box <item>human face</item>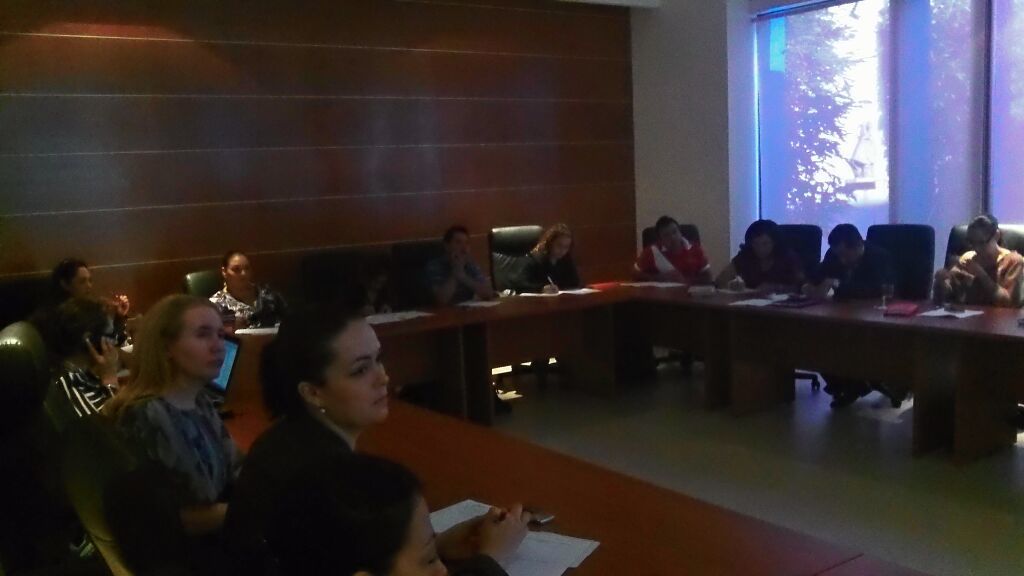
836:247:857:266
